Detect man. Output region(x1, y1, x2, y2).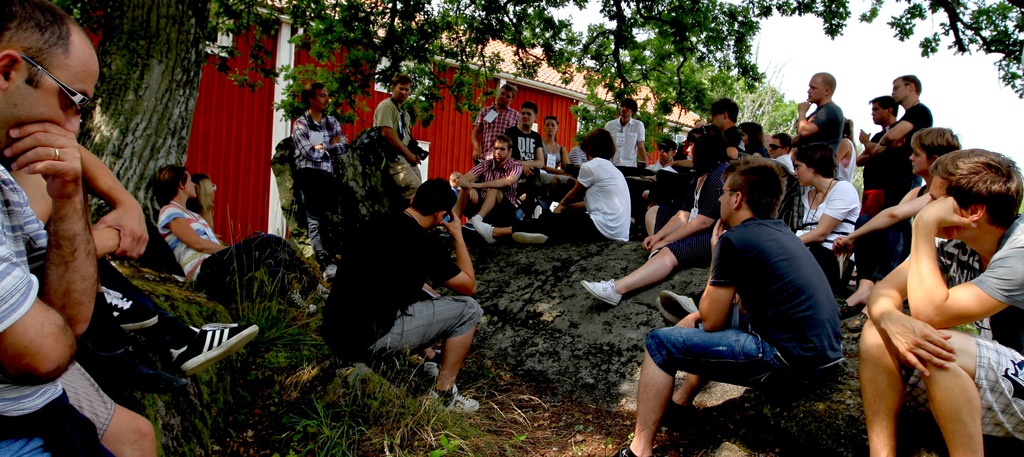
region(321, 172, 481, 417).
